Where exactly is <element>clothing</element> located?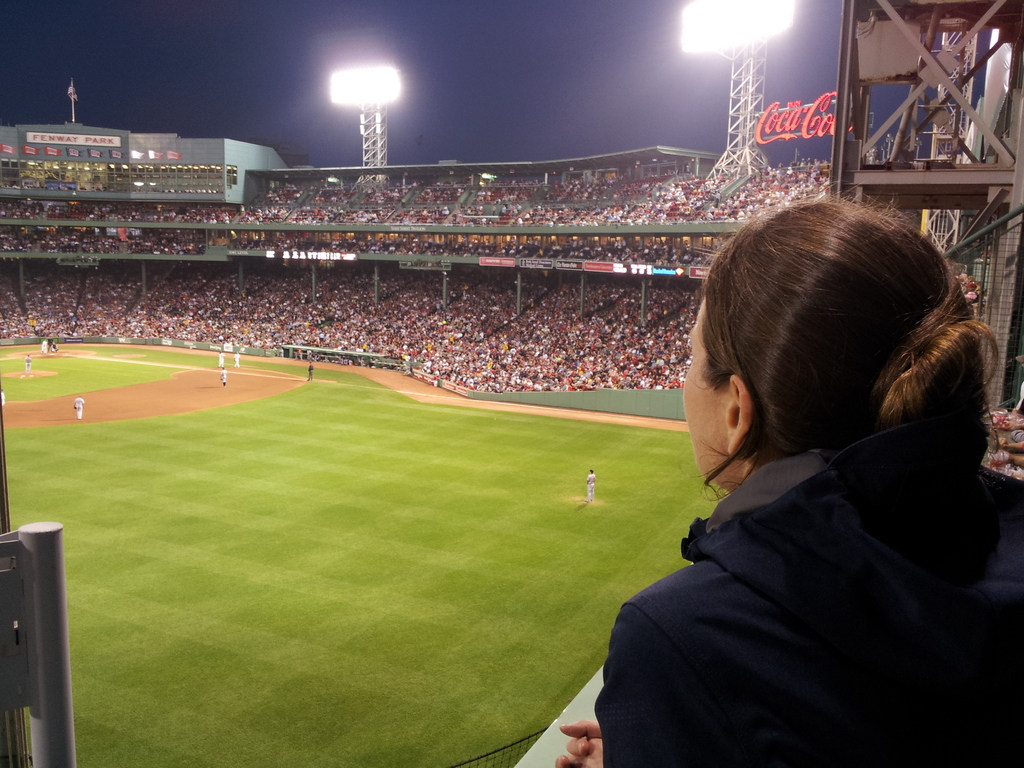
Its bounding box is box(218, 349, 227, 365).
